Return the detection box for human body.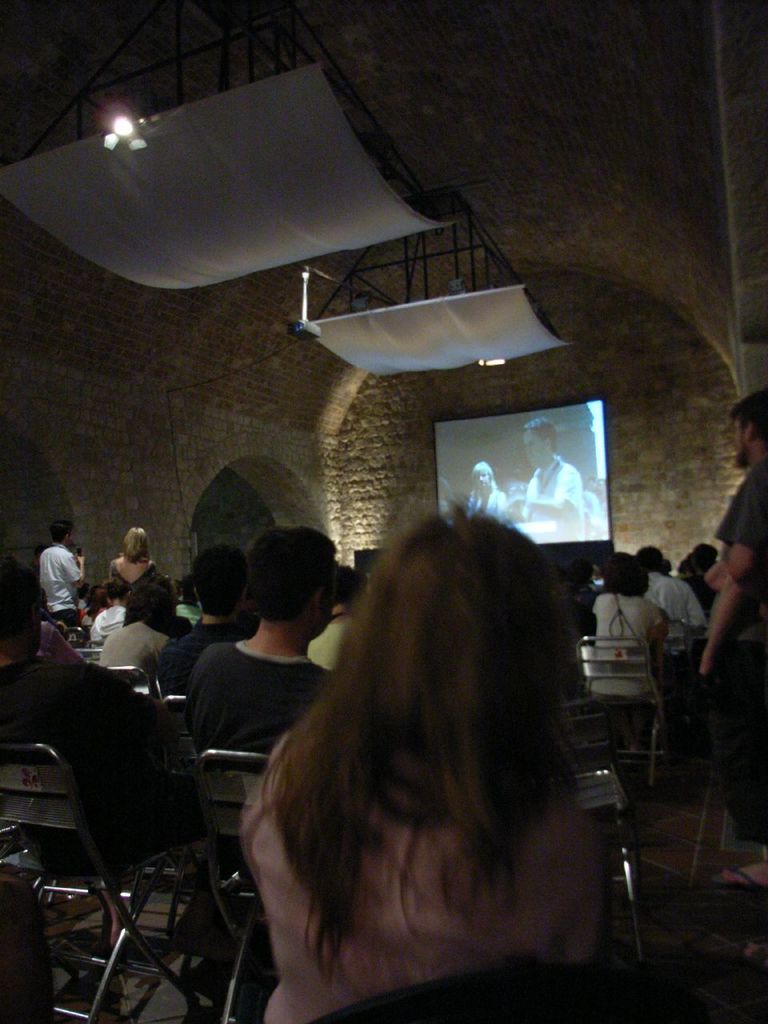
<bbox>528, 457, 584, 533</bbox>.
